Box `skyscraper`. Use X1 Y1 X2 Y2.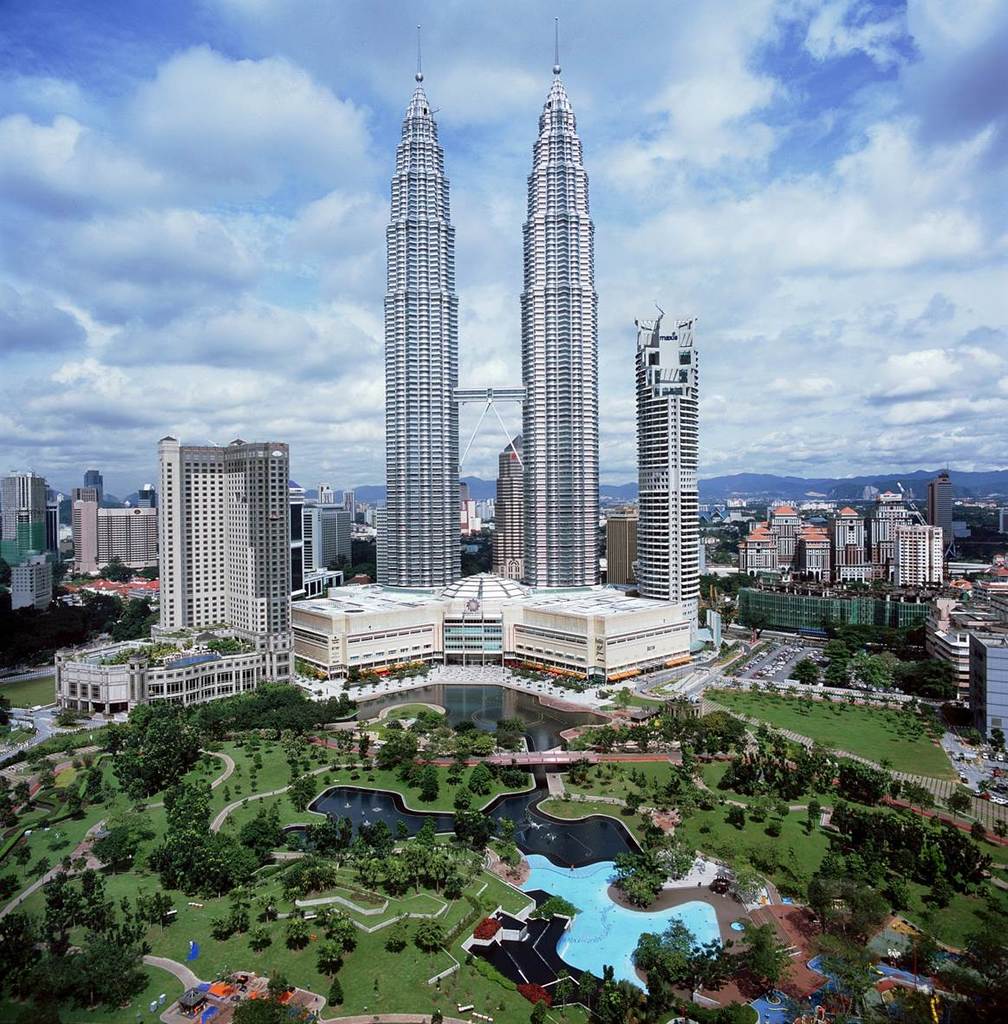
850 484 919 537.
